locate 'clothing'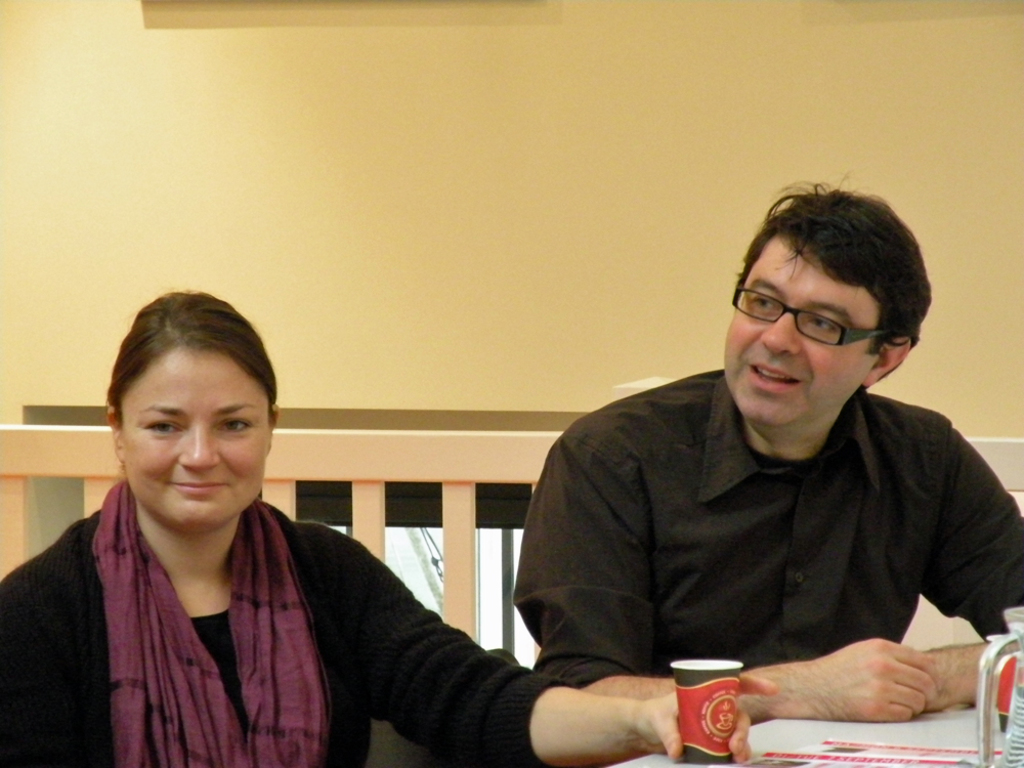
left=0, top=471, right=555, bottom=767
